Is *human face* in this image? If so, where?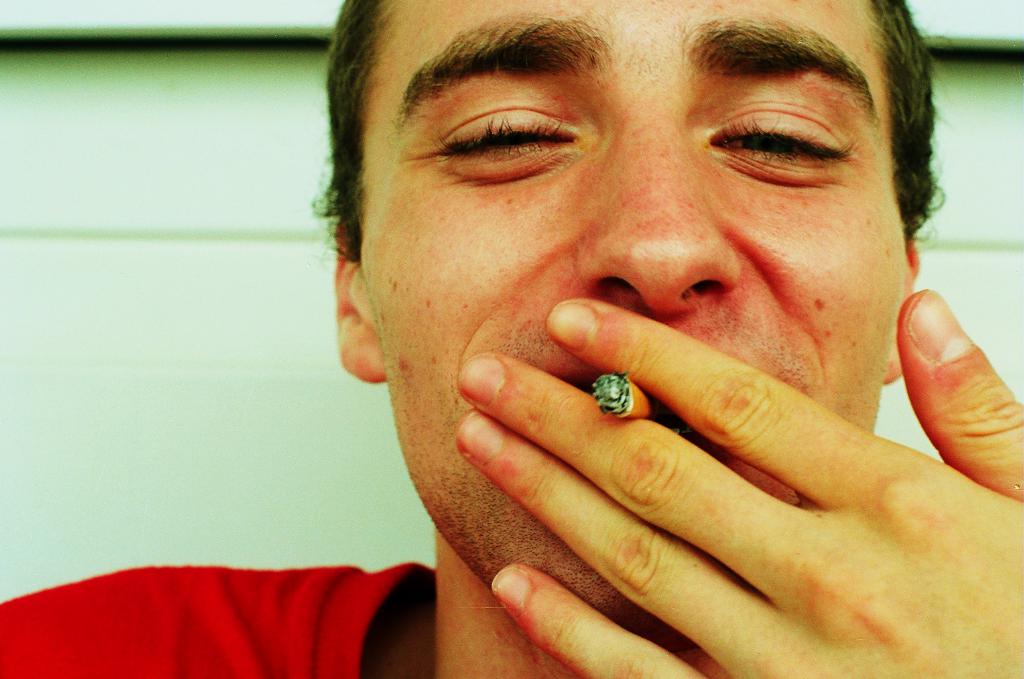
Yes, at (362, 0, 908, 647).
